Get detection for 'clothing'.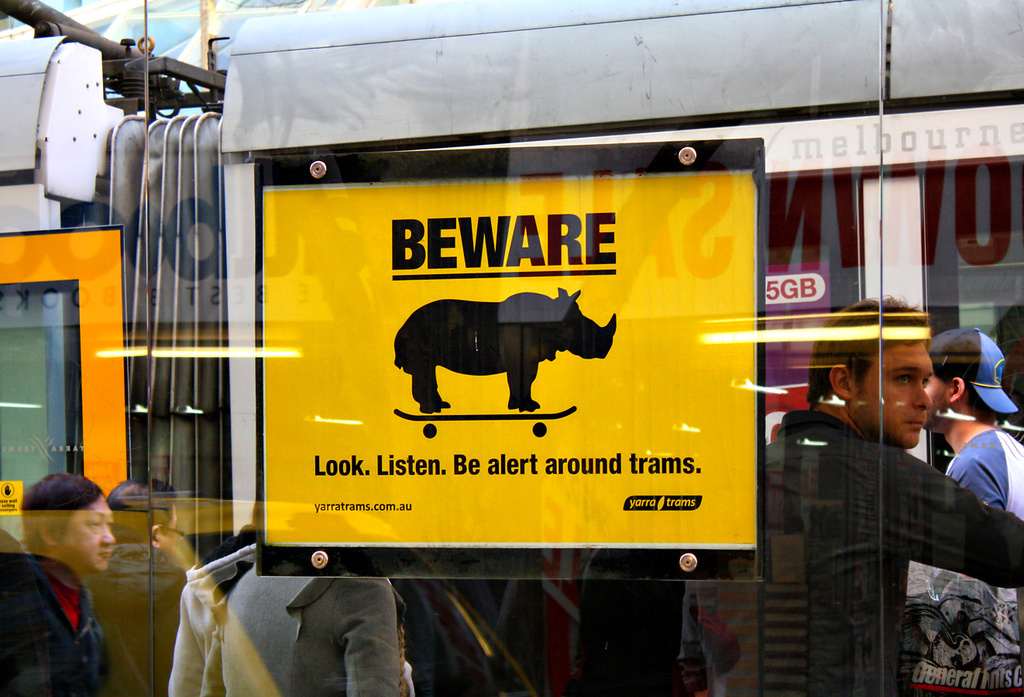
Detection: bbox(86, 544, 186, 696).
